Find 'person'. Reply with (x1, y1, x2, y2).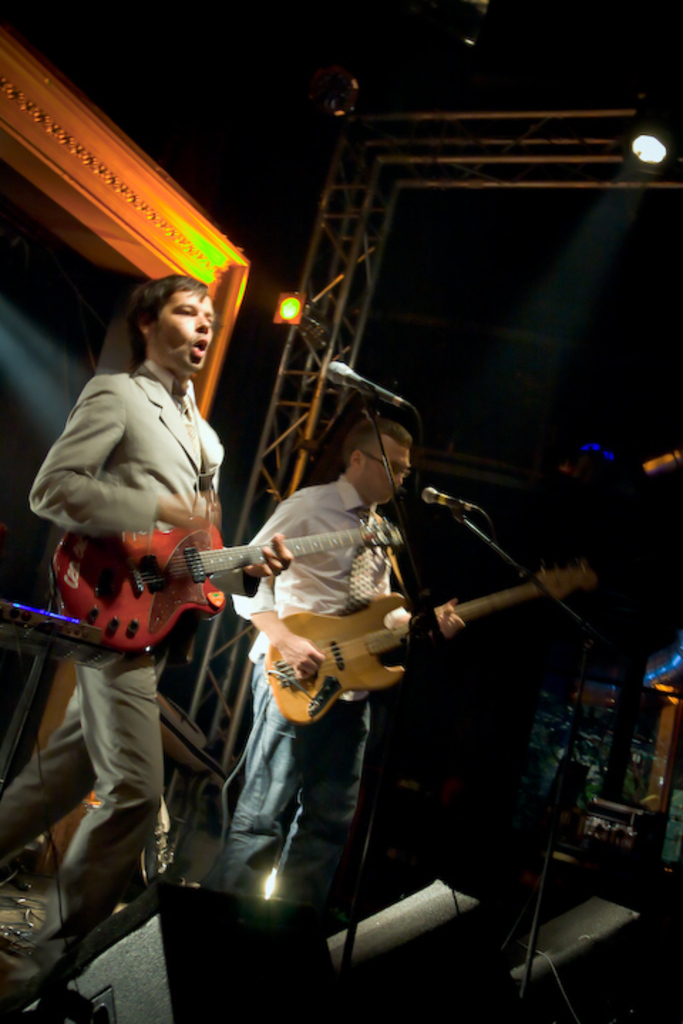
(233, 417, 465, 924).
